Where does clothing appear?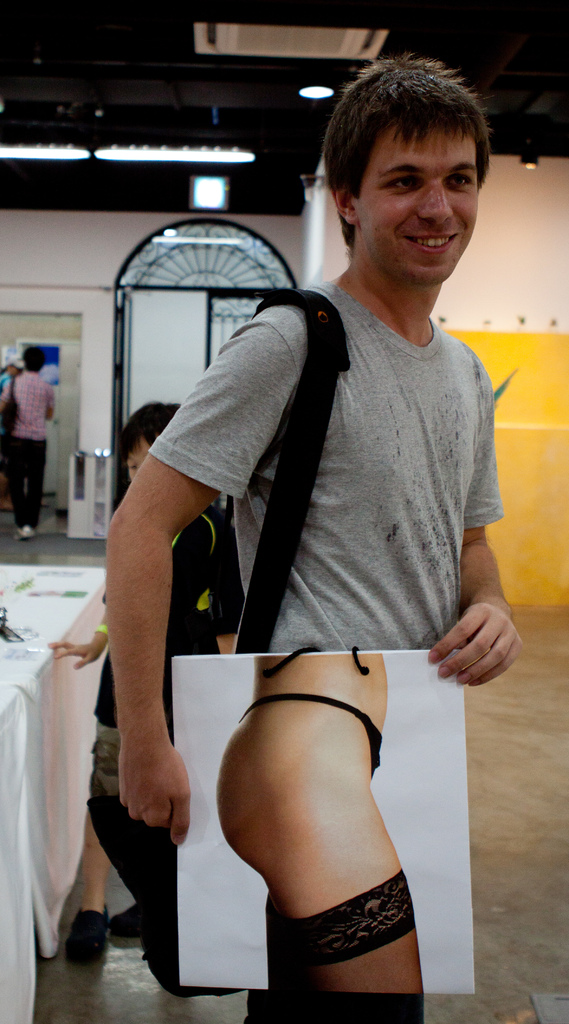
Appears at detection(232, 706, 384, 792).
